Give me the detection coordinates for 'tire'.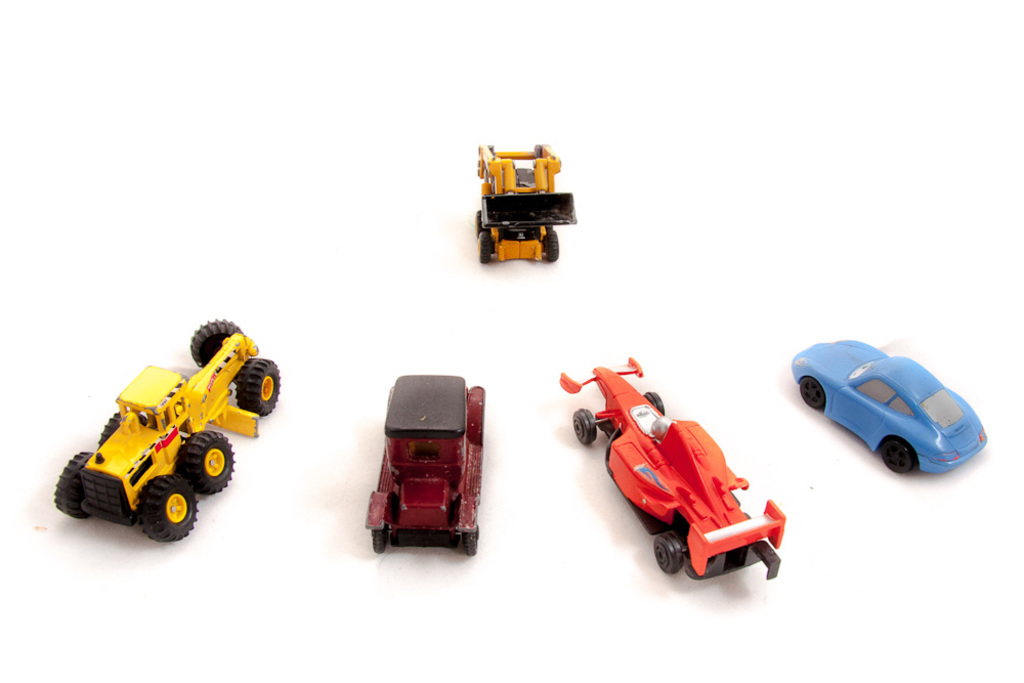
bbox=(459, 525, 482, 555).
